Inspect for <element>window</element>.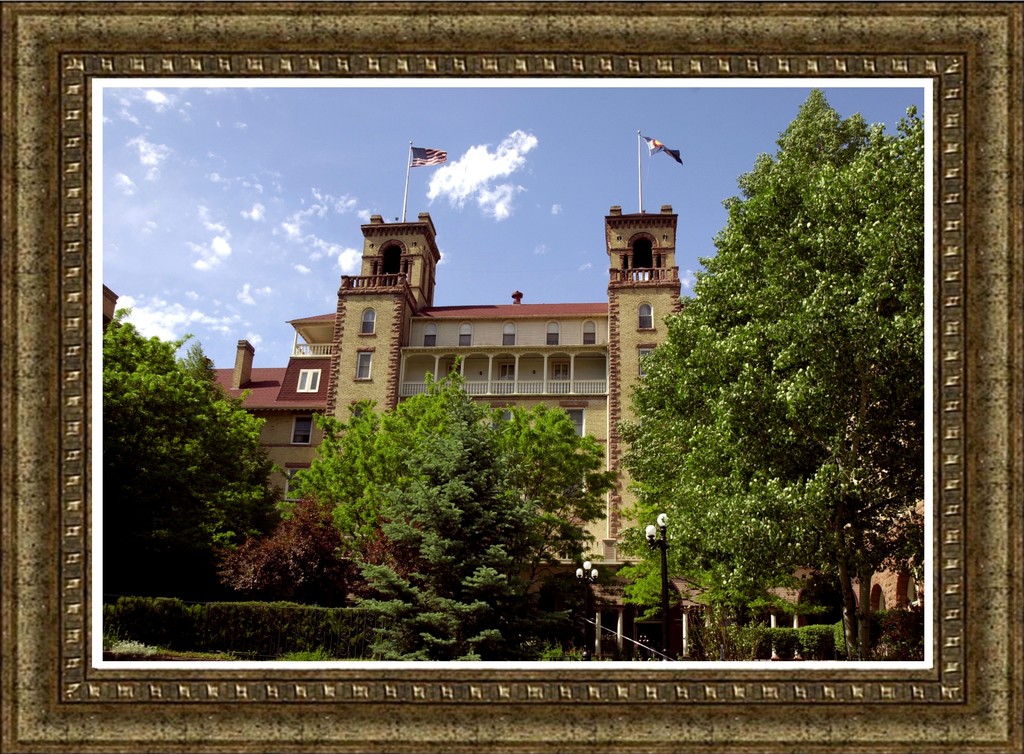
Inspection: <bbox>546, 319, 561, 344</bbox>.
